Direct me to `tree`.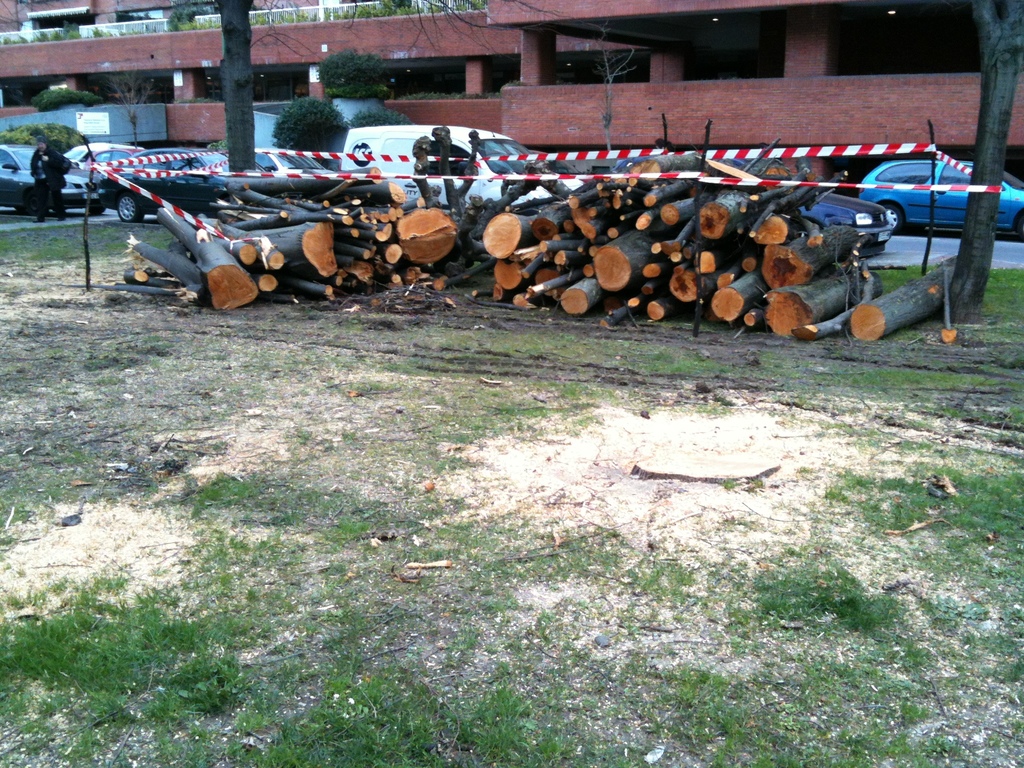
Direction: (943,0,1023,323).
